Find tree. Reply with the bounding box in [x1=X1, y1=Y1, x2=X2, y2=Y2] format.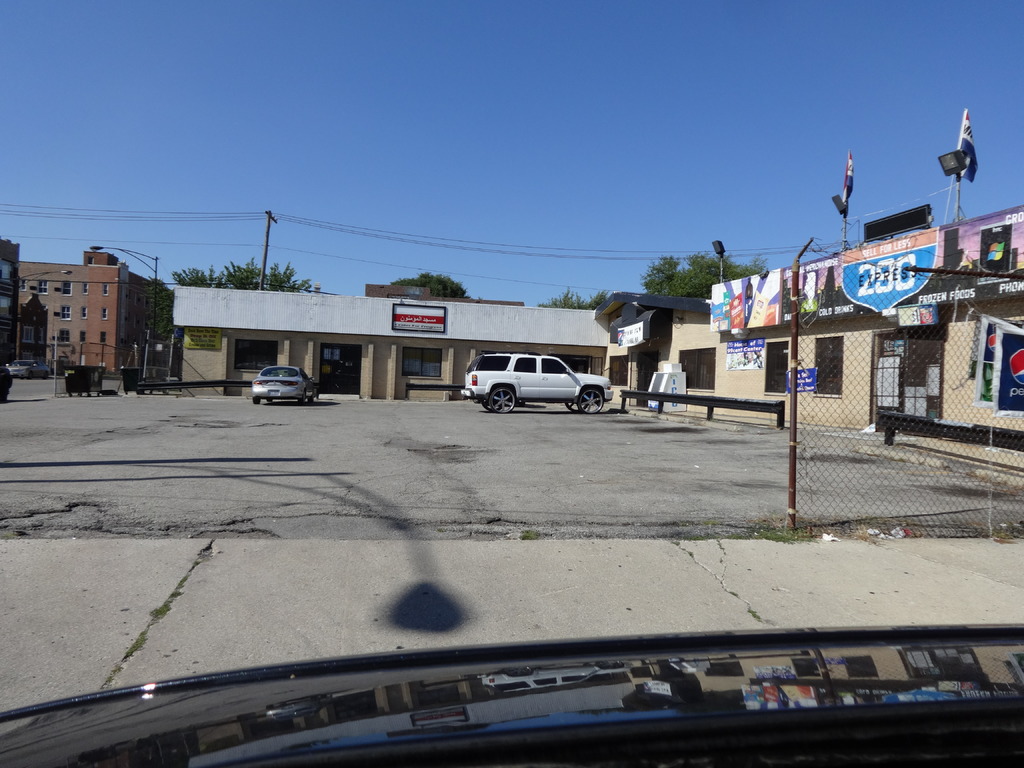
[x1=175, y1=257, x2=321, y2=293].
